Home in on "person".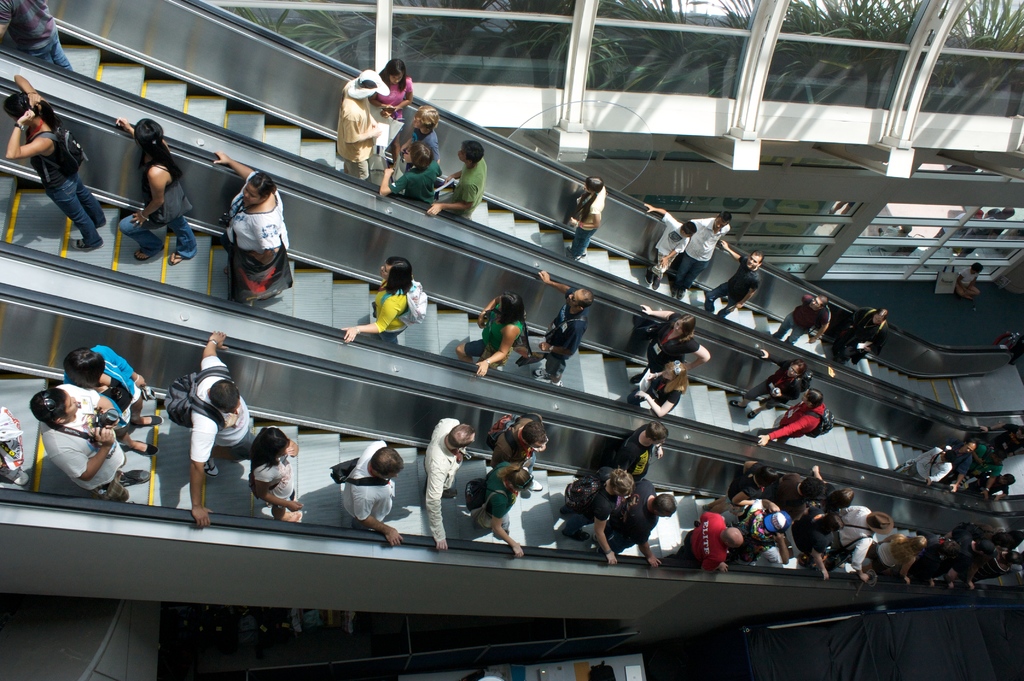
Homed in at 566, 173, 609, 261.
